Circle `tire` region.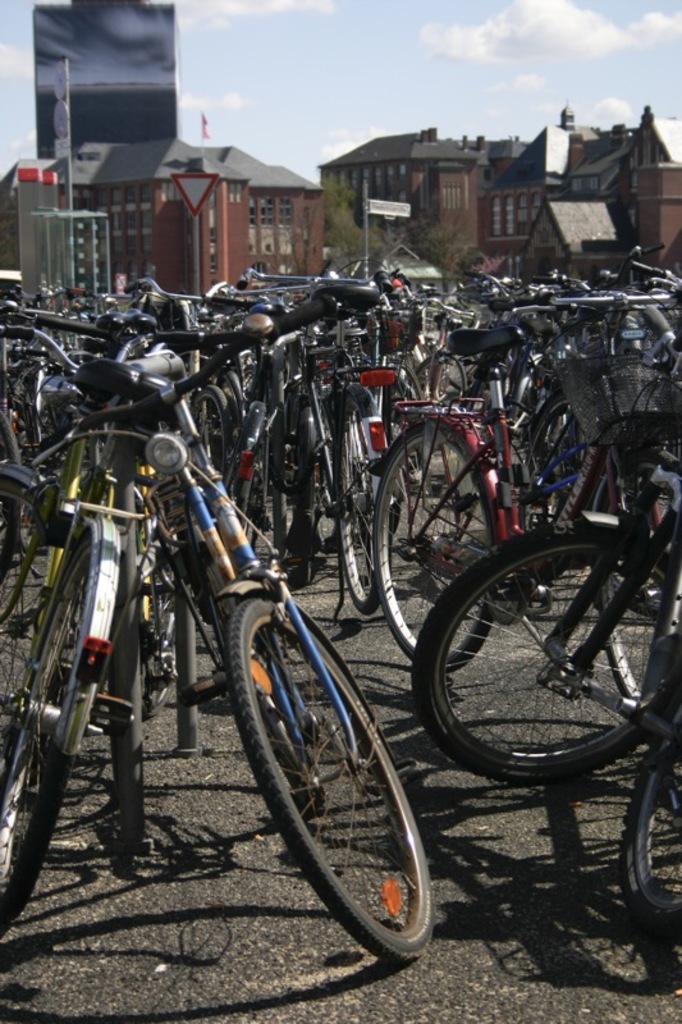
Region: rect(622, 684, 681, 932).
